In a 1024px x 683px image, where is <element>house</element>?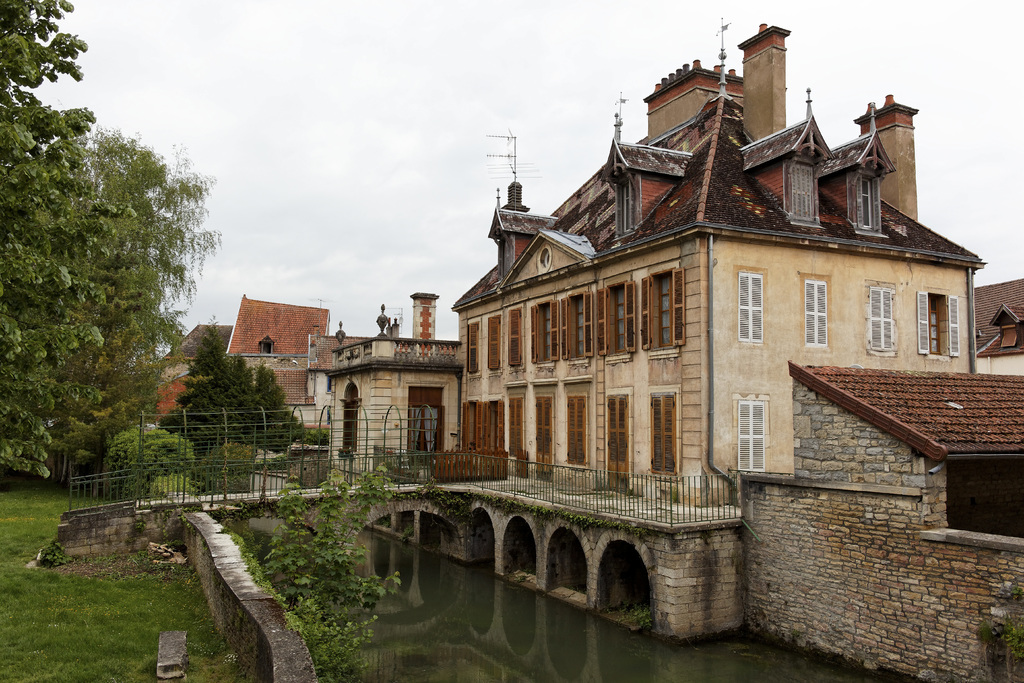
crop(976, 276, 1023, 386).
